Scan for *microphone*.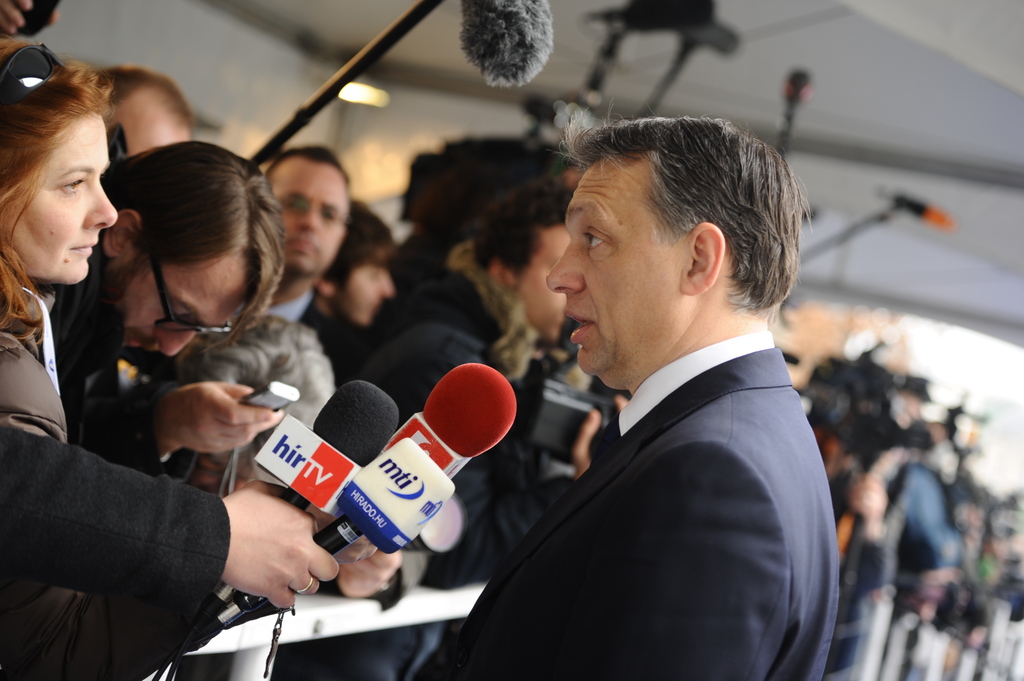
Scan result: box=[225, 371, 420, 591].
